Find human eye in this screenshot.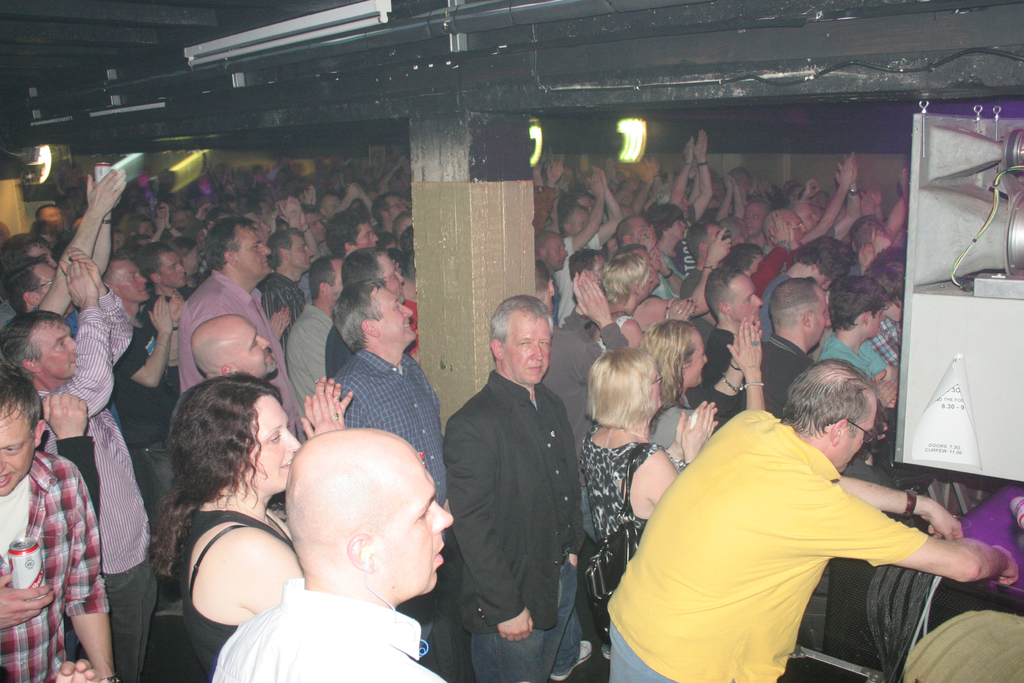
The bounding box for human eye is box=[655, 372, 664, 384].
